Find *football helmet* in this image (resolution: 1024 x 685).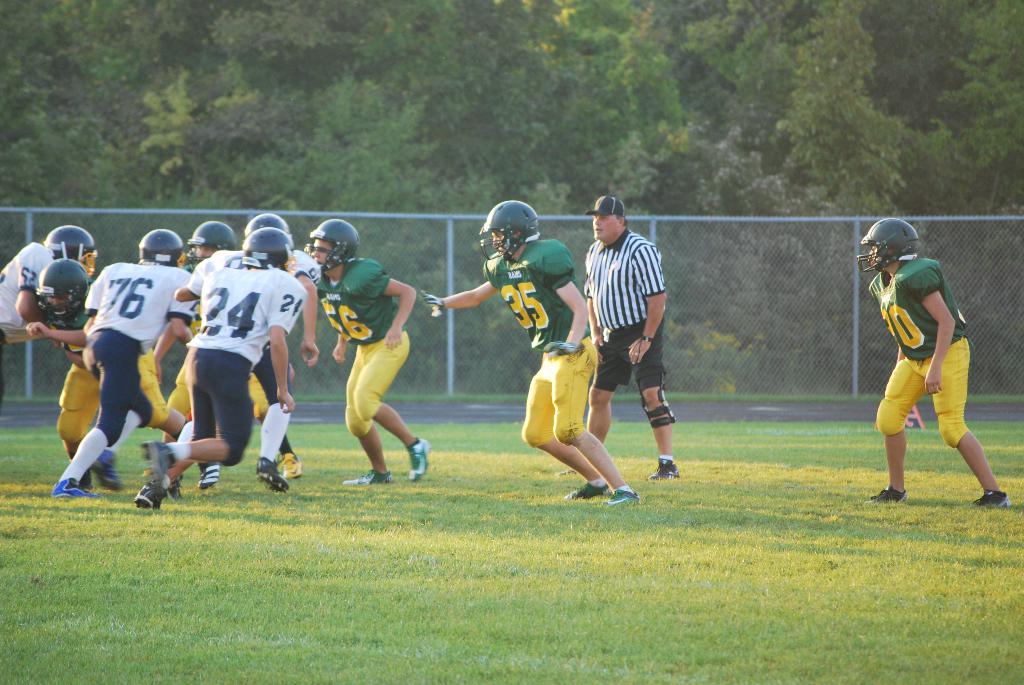
[472, 202, 542, 265].
